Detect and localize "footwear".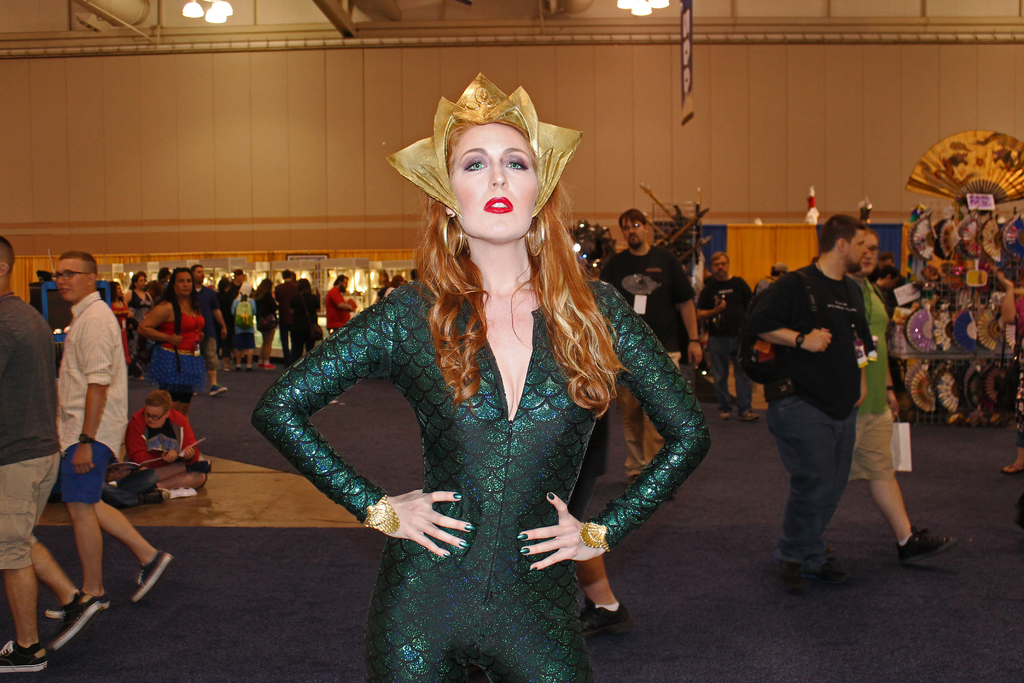
Localized at 0,638,47,671.
